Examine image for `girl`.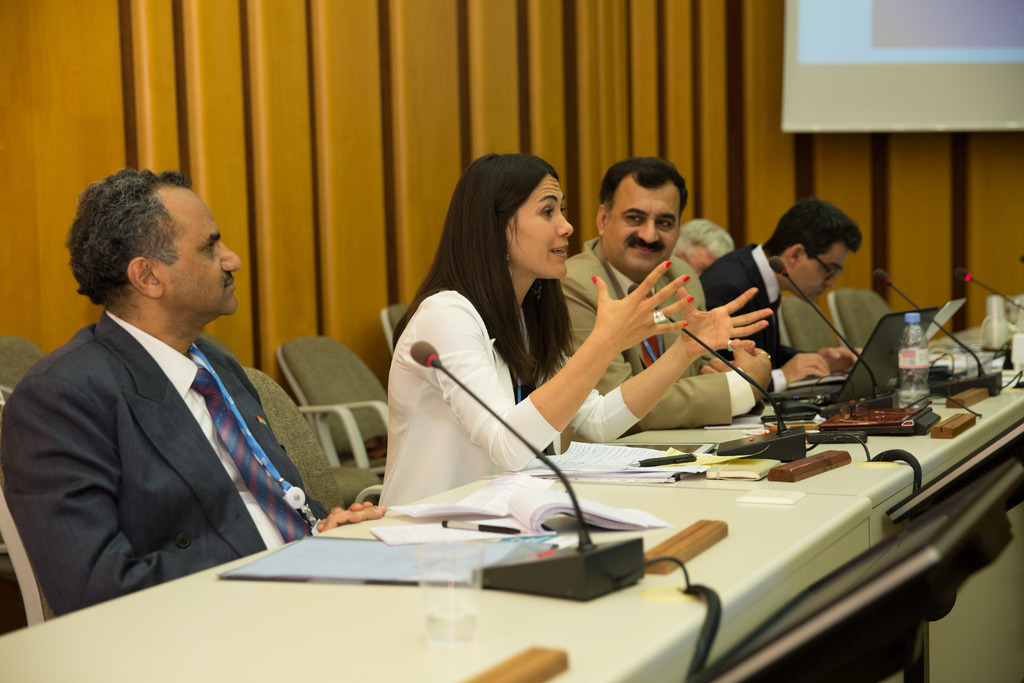
Examination result: {"x1": 380, "y1": 148, "x2": 772, "y2": 509}.
